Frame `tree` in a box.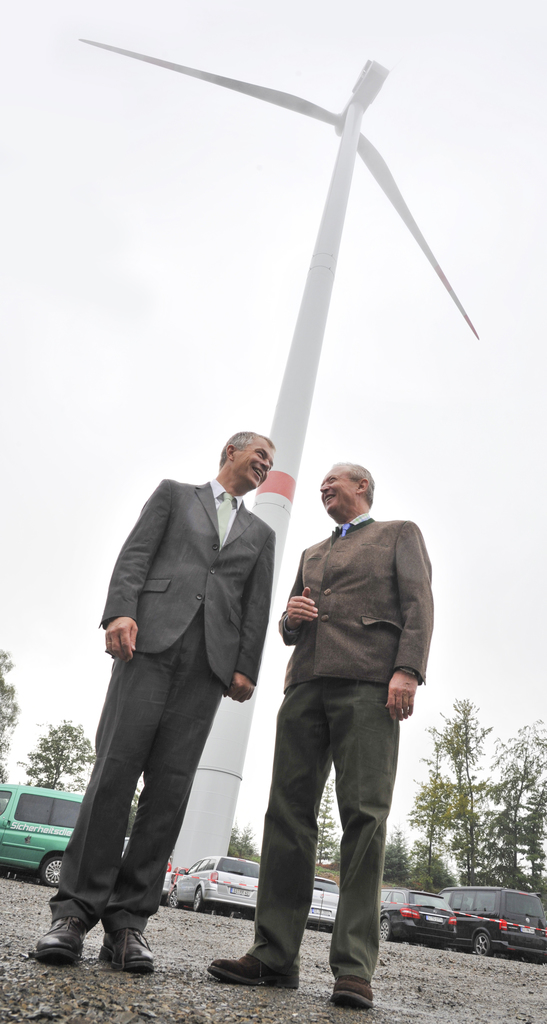
[0, 637, 26, 800].
